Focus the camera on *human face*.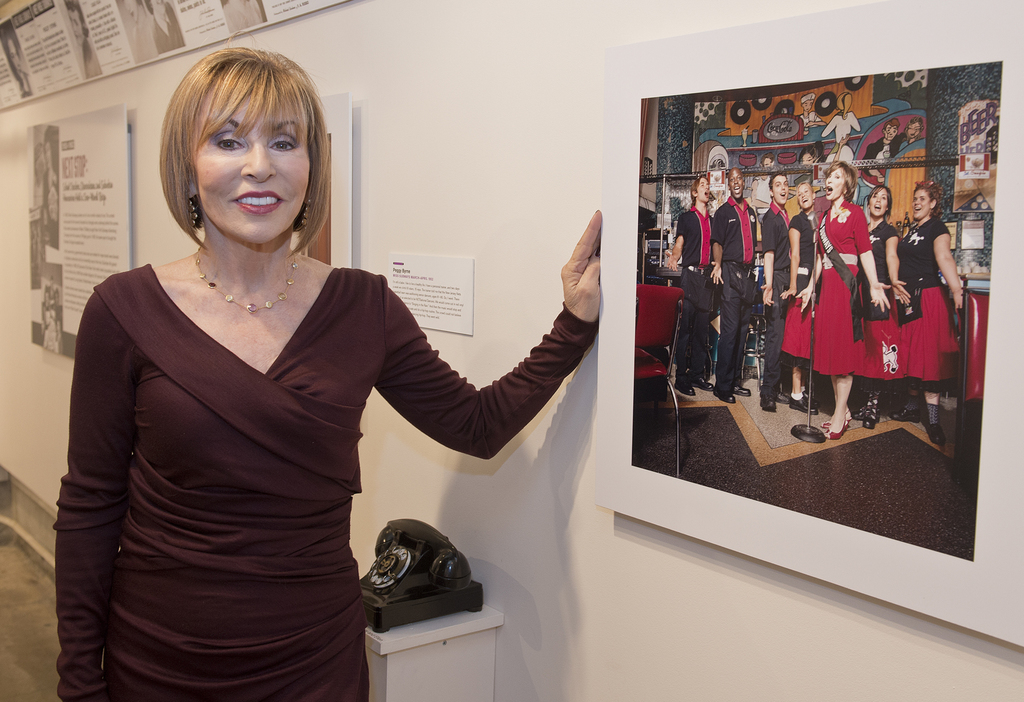
Focus region: [left=42, top=140, right=52, bottom=172].
